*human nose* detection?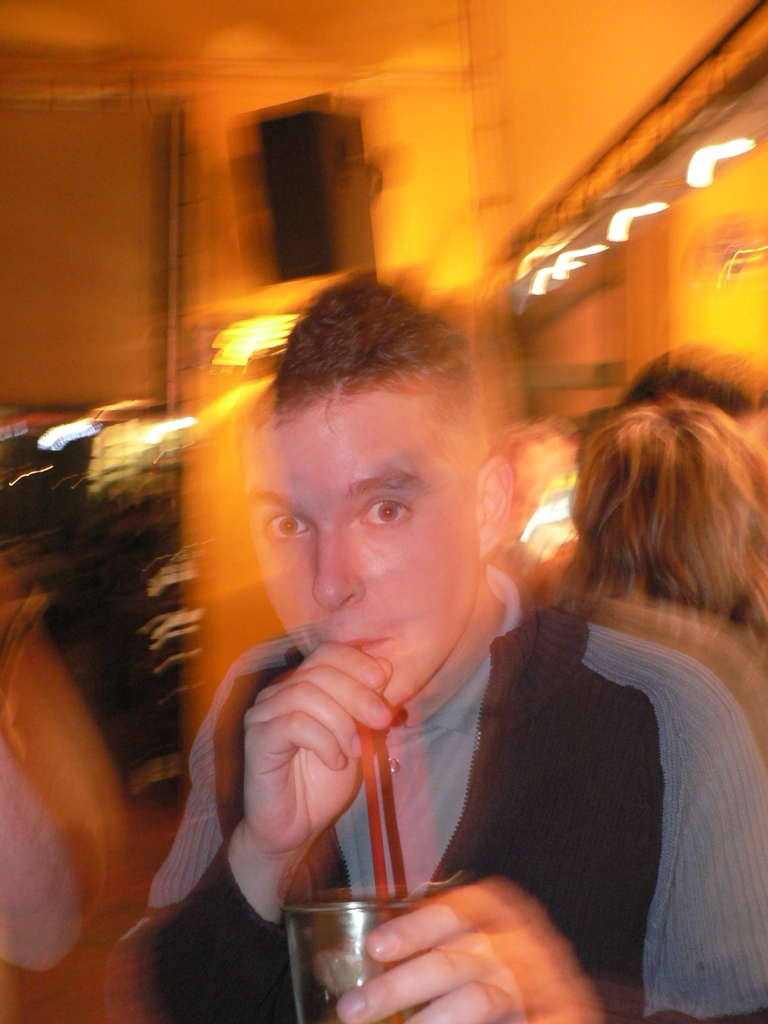
crop(314, 515, 365, 612)
